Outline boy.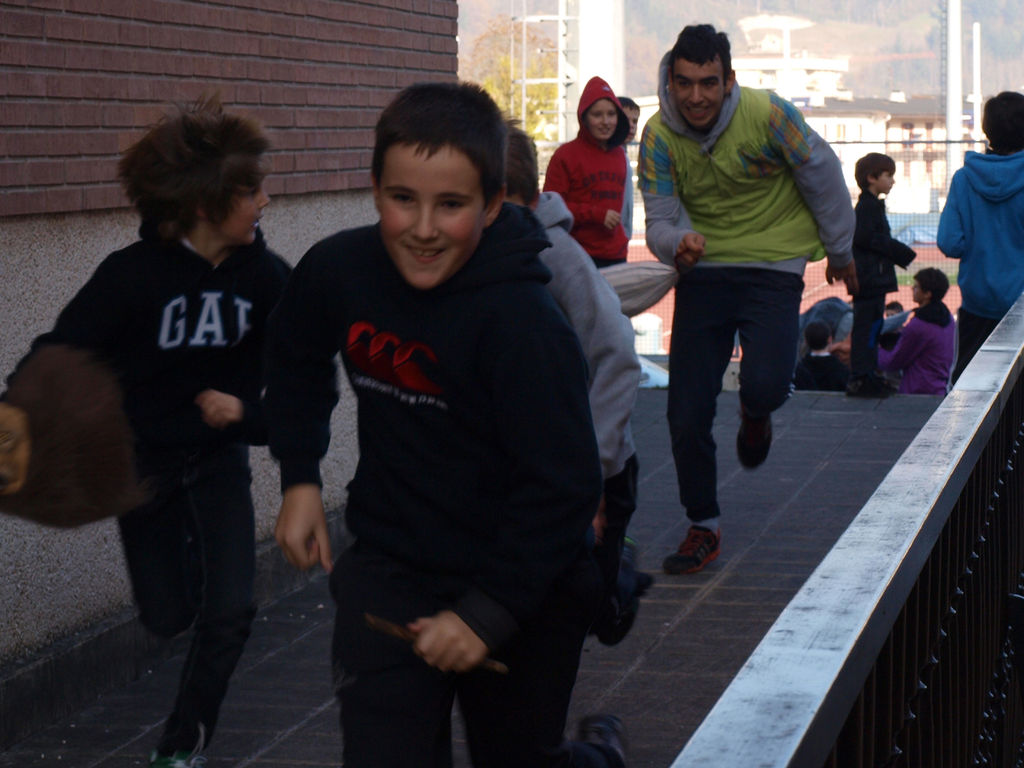
Outline: left=793, top=321, right=850, bottom=396.
